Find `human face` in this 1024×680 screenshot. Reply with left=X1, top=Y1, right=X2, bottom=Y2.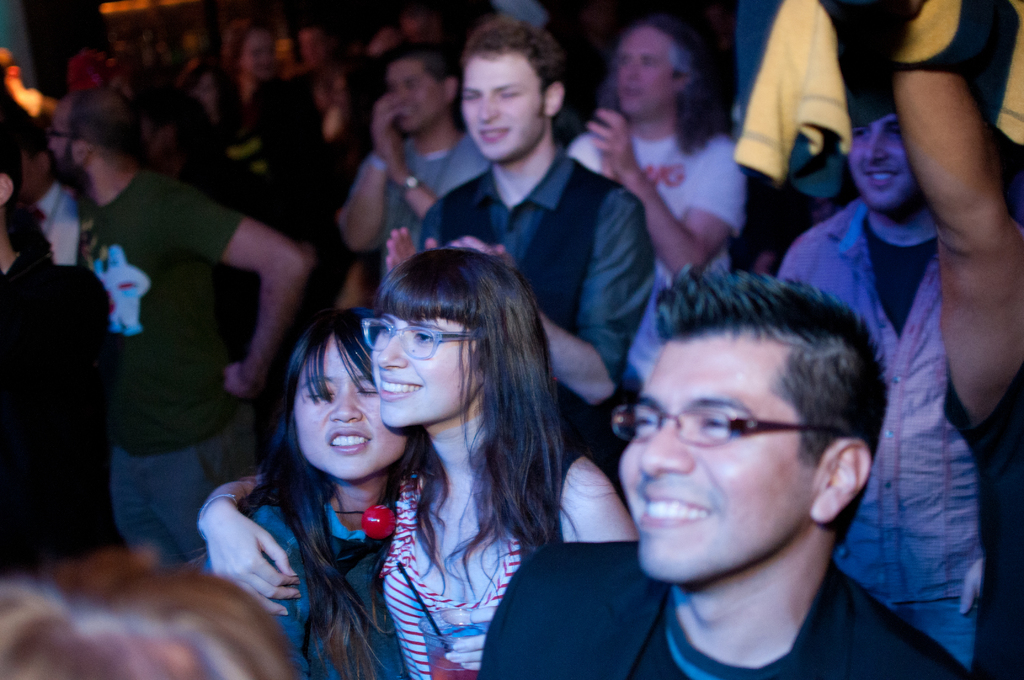
left=294, top=349, right=404, bottom=484.
